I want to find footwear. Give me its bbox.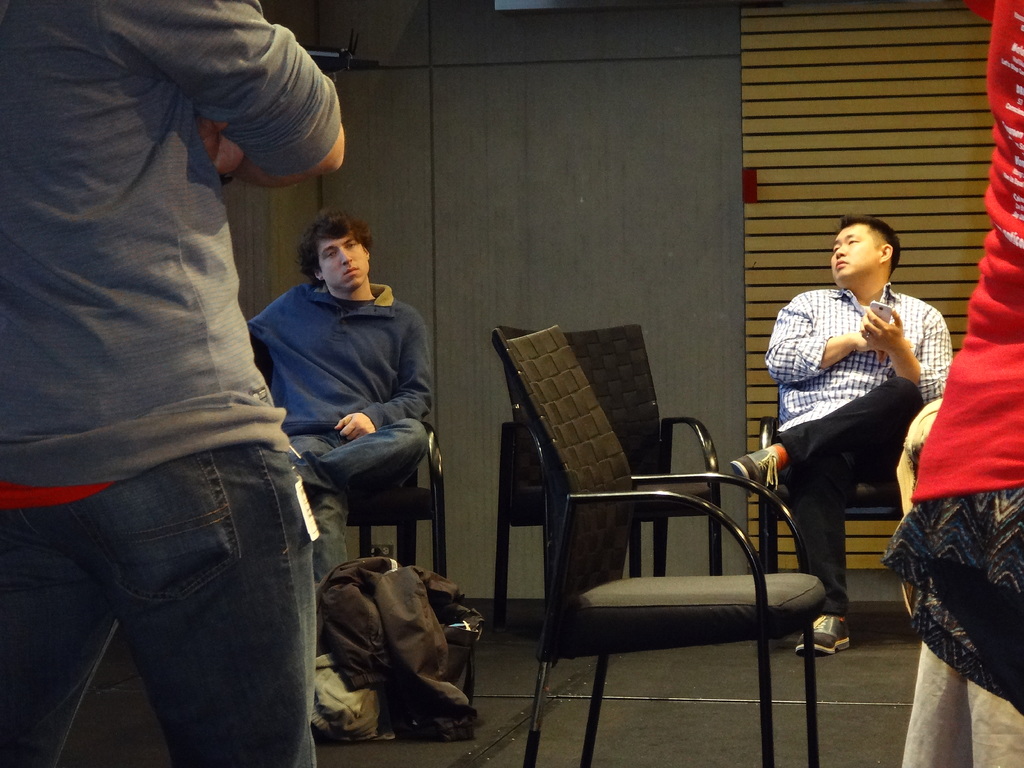
box(734, 445, 776, 491).
